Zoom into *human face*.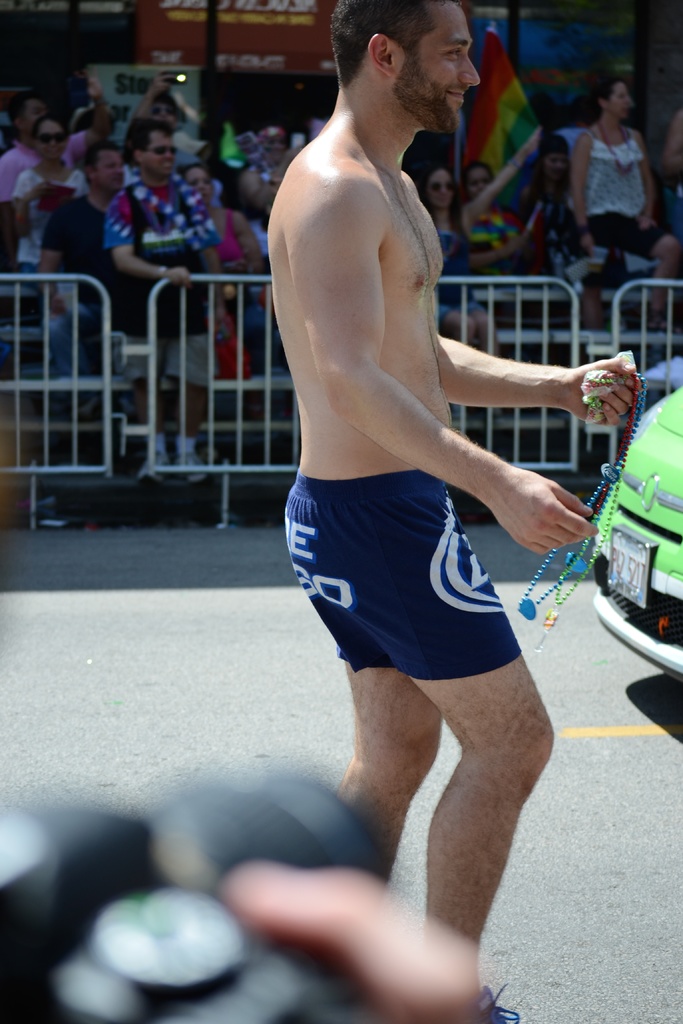
Zoom target: (92, 145, 130, 197).
